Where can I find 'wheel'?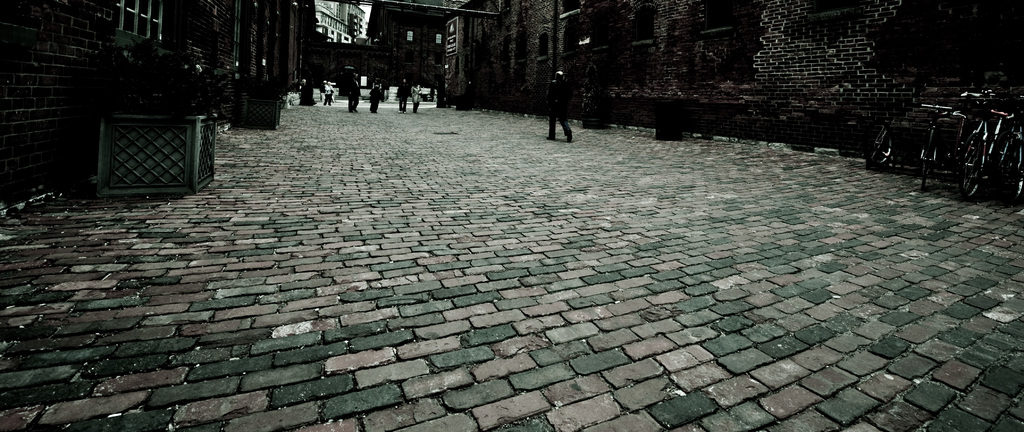
You can find it at <box>917,124,938,183</box>.
